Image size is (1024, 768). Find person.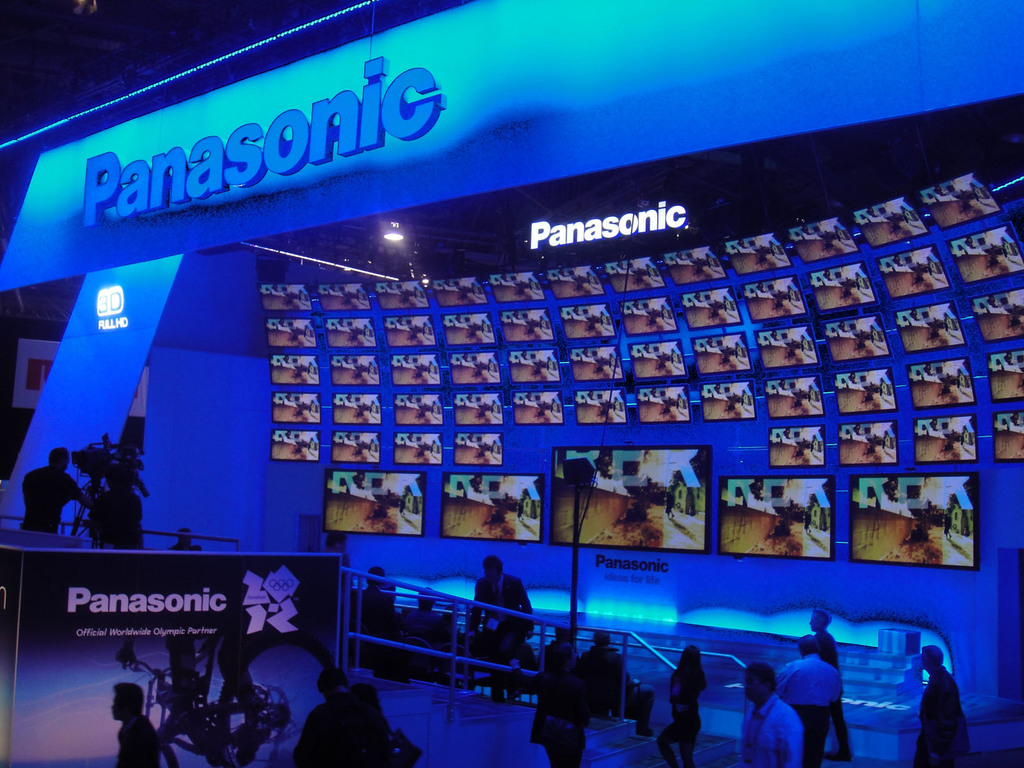
rect(111, 679, 176, 767).
